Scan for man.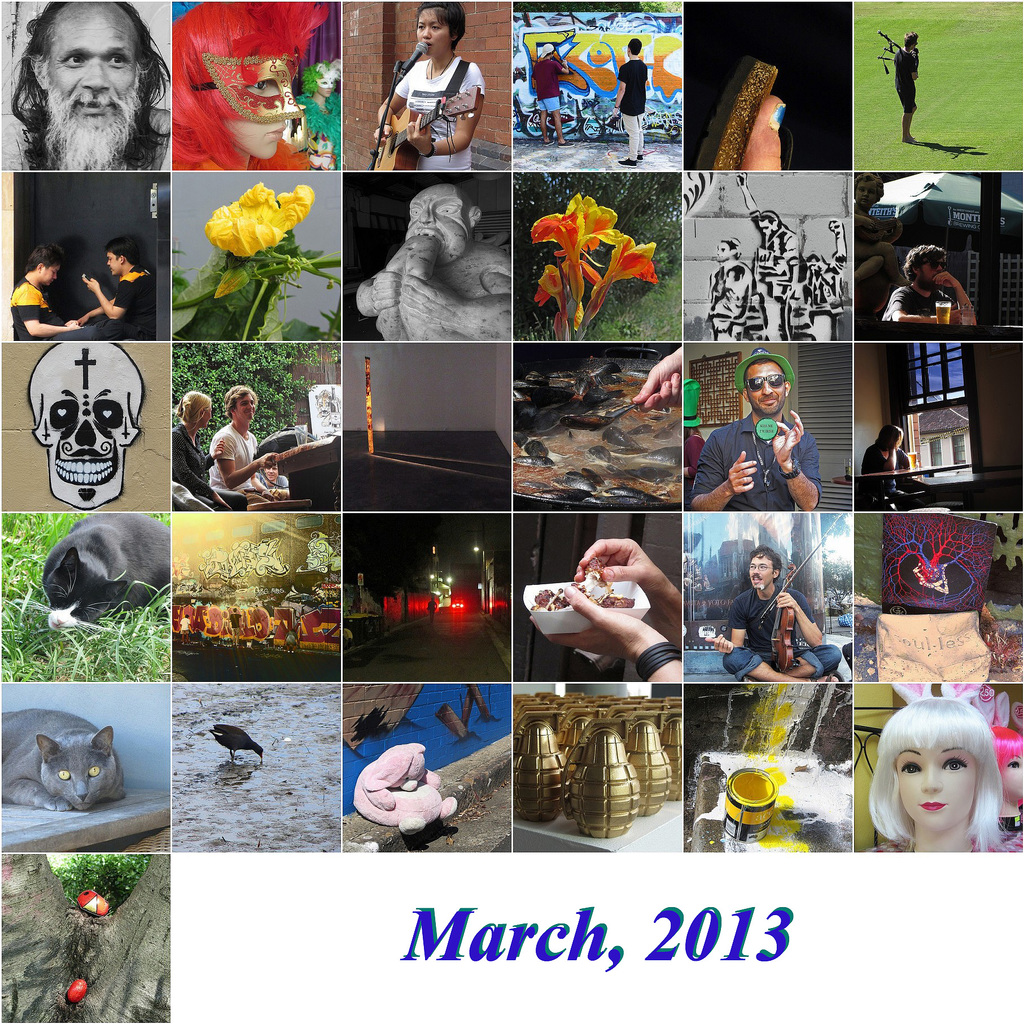
Scan result: (529, 44, 567, 147).
